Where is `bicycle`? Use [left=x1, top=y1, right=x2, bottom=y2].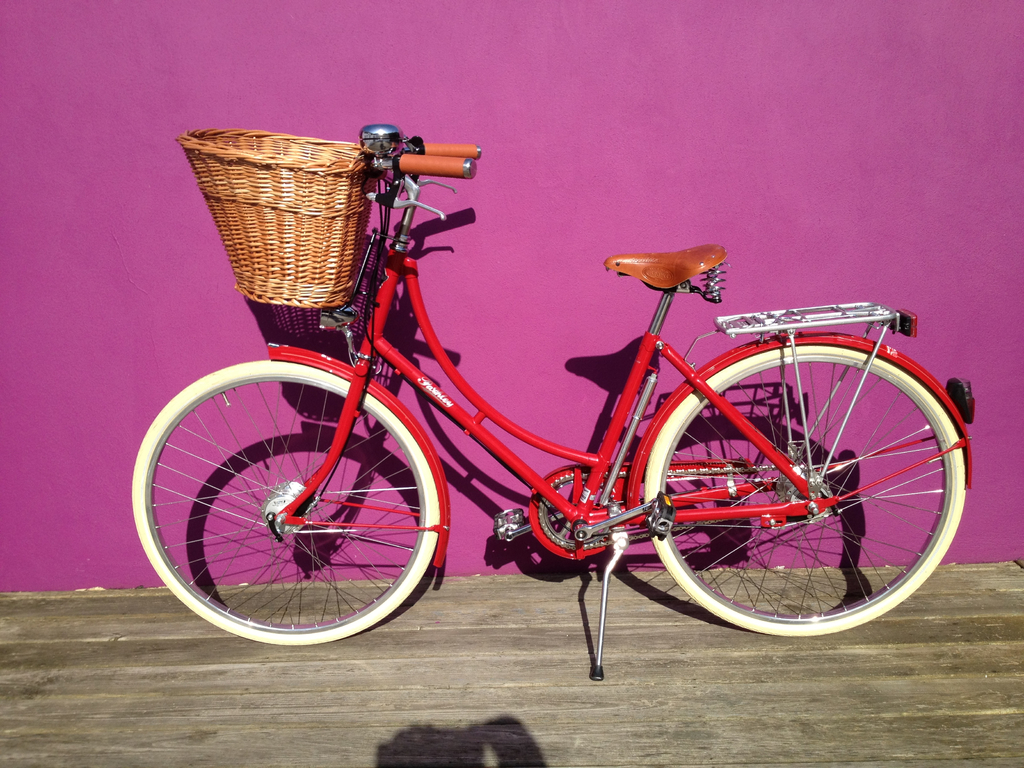
[left=124, top=124, right=976, bottom=682].
